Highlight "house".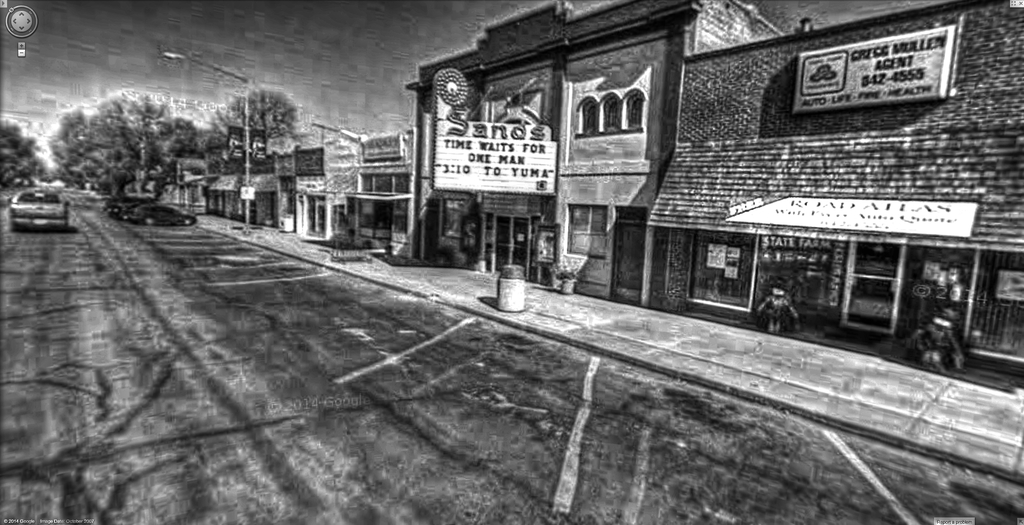
Highlighted region: bbox=[540, 7, 677, 296].
